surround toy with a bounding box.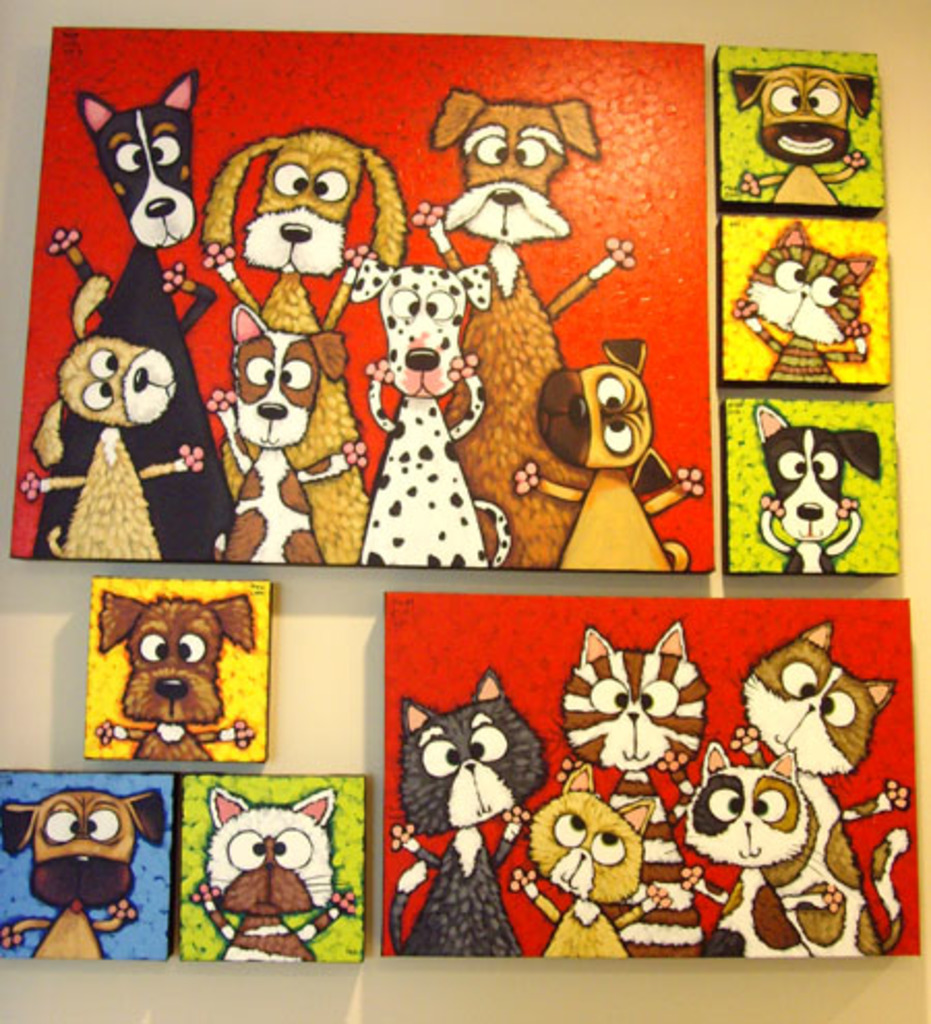
bbox=(513, 335, 708, 575).
